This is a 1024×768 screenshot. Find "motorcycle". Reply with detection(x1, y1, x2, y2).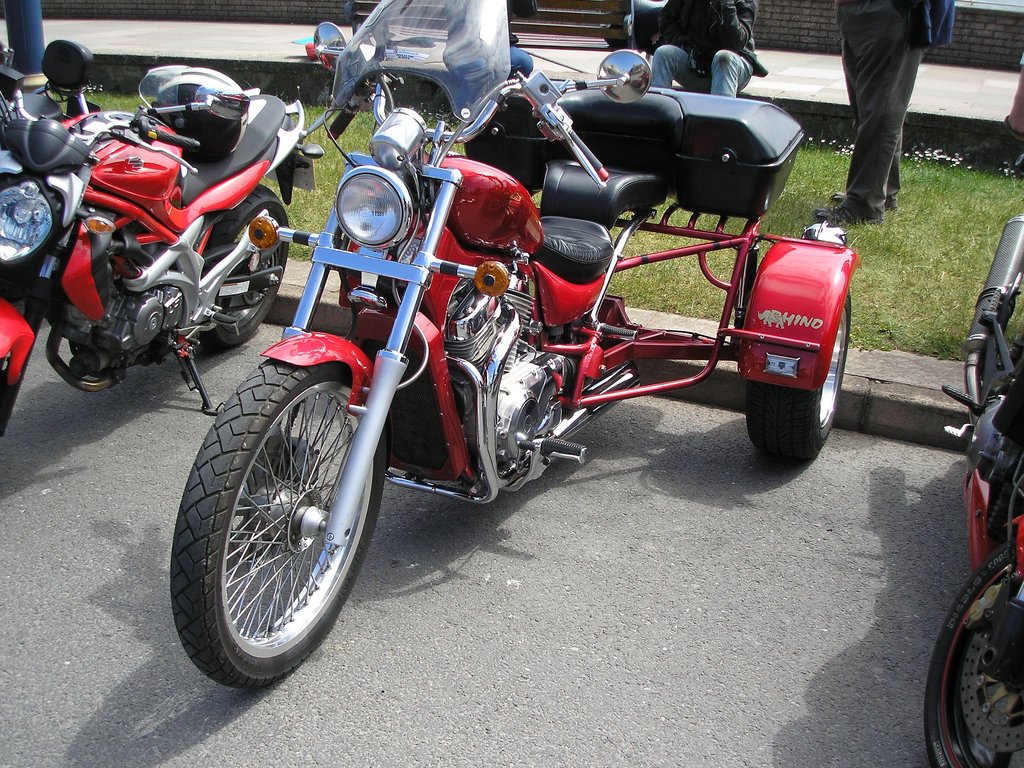
detection(0, 40, 321, 433).
